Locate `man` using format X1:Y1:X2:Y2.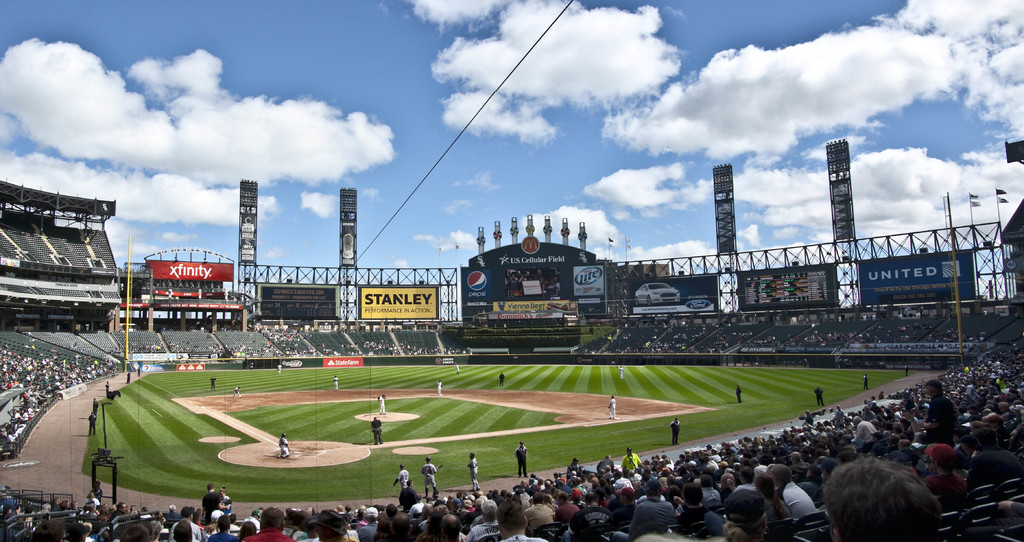
433:377:441:395.
